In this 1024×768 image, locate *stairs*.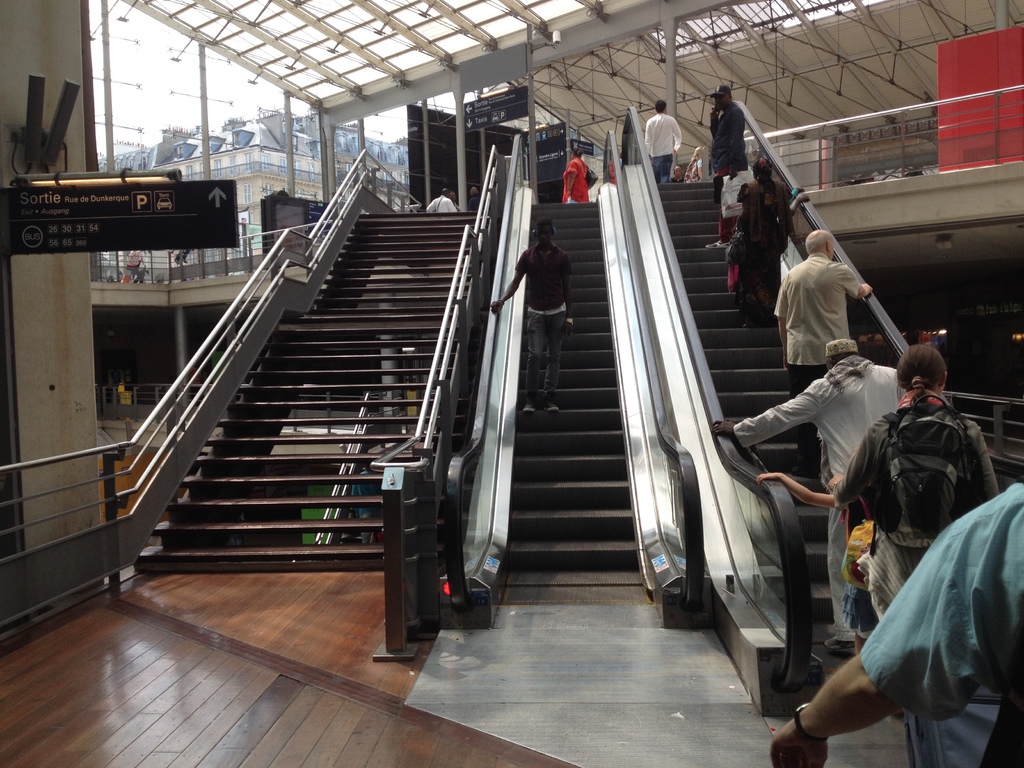
Bounding box: (659, 177, 833, 621).
